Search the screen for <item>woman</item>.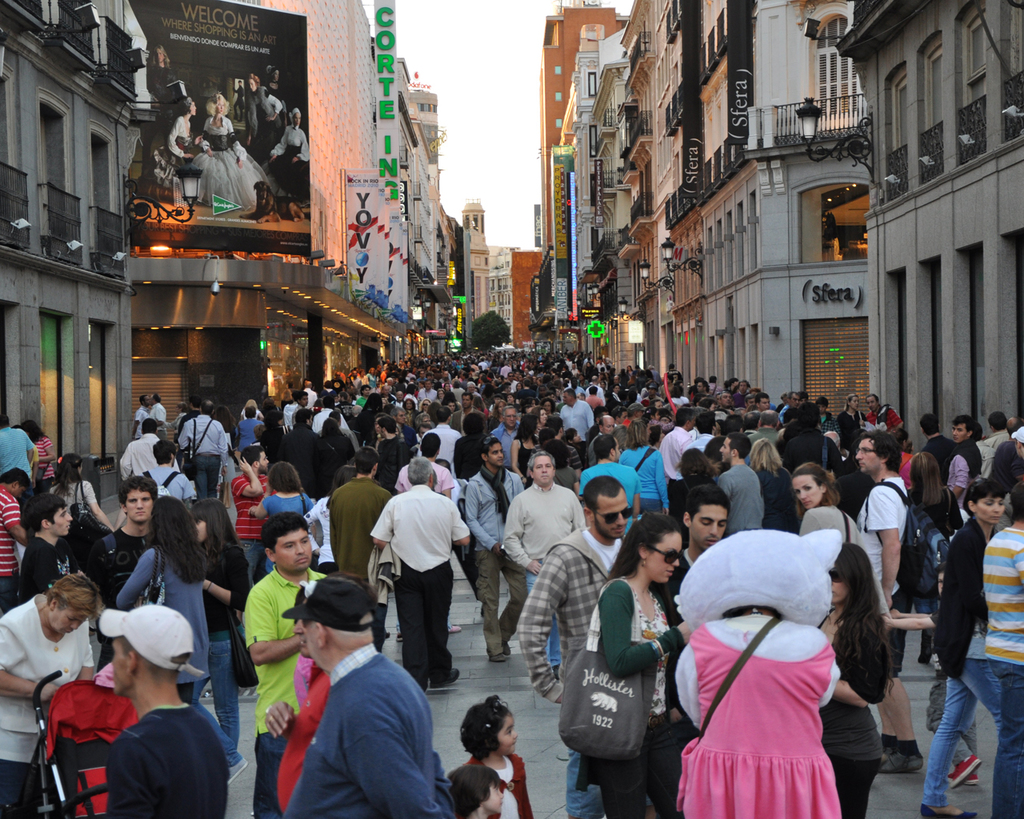
Found at <bbox>146, 46, 184, 96</bbox>.
